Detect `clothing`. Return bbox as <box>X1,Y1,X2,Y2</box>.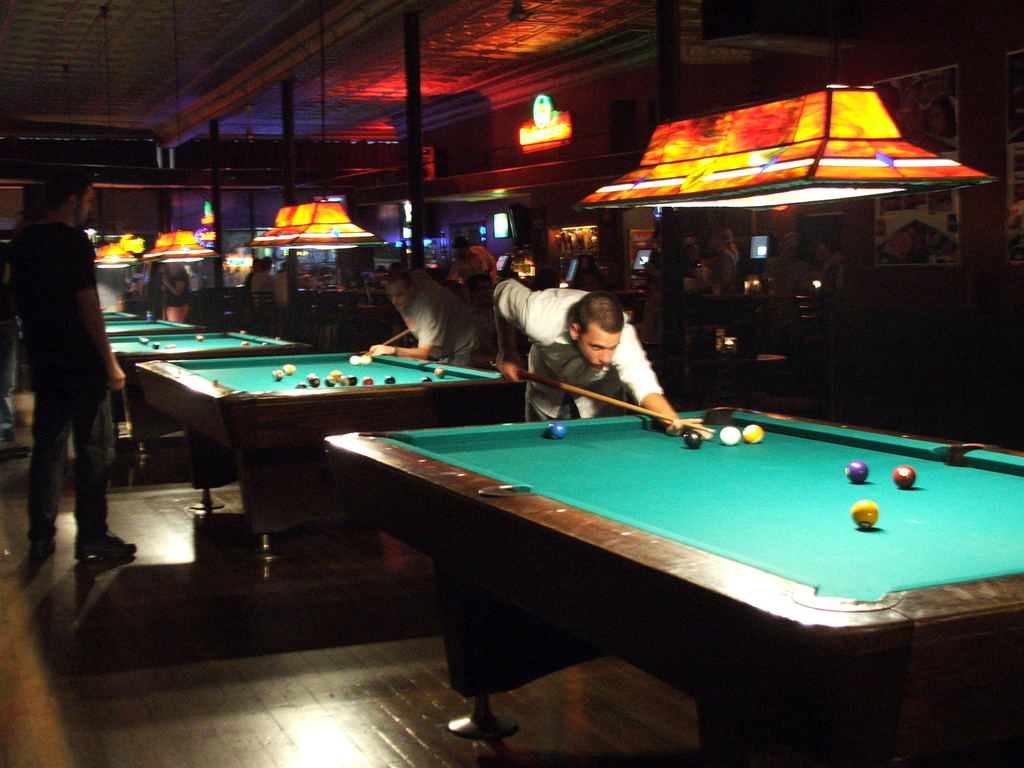
<box>8,221,114,540</box>.
